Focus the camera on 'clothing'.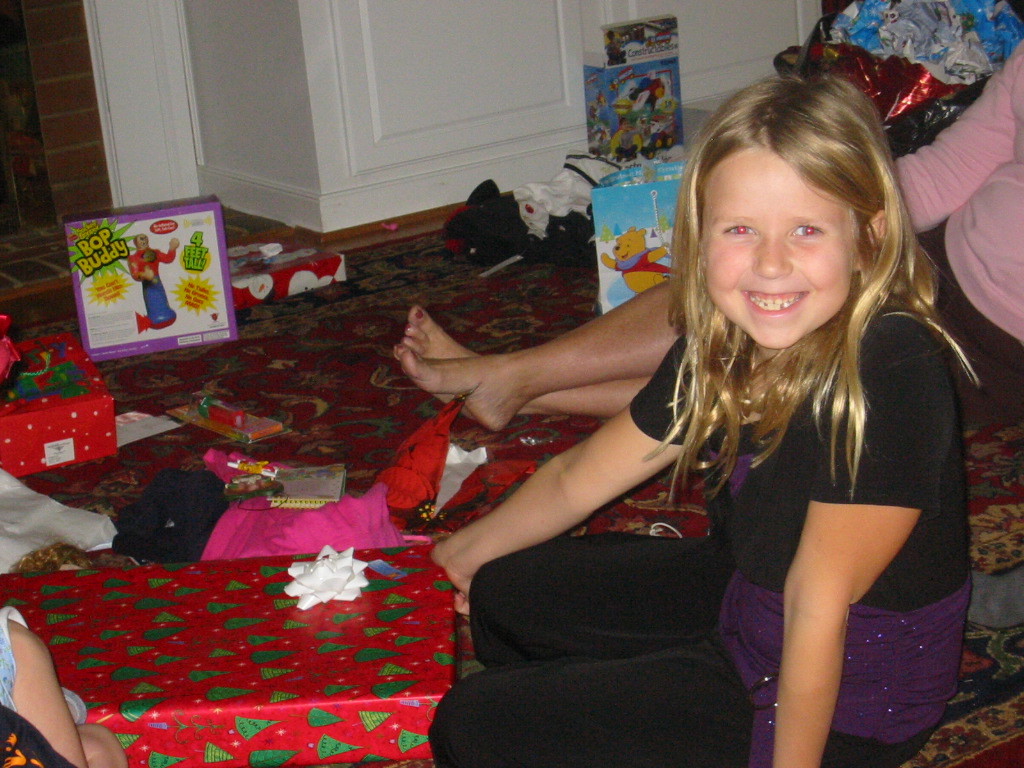
Focus region: detection(208, 486, 401, 555).
